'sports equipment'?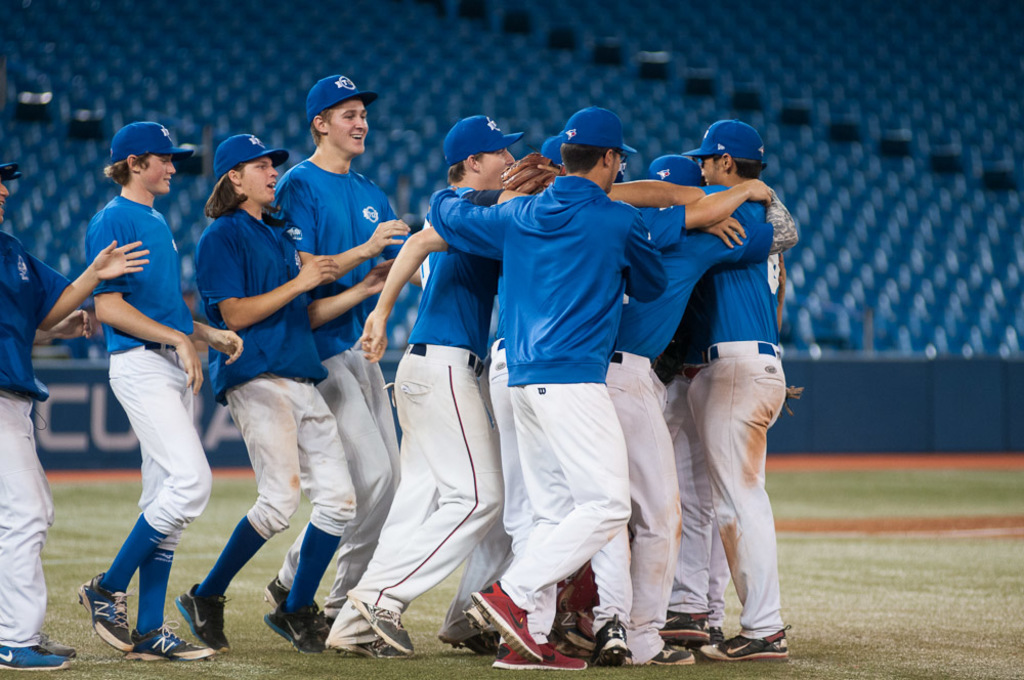
[x1=500, y1=153, x2=564, y2=196]
